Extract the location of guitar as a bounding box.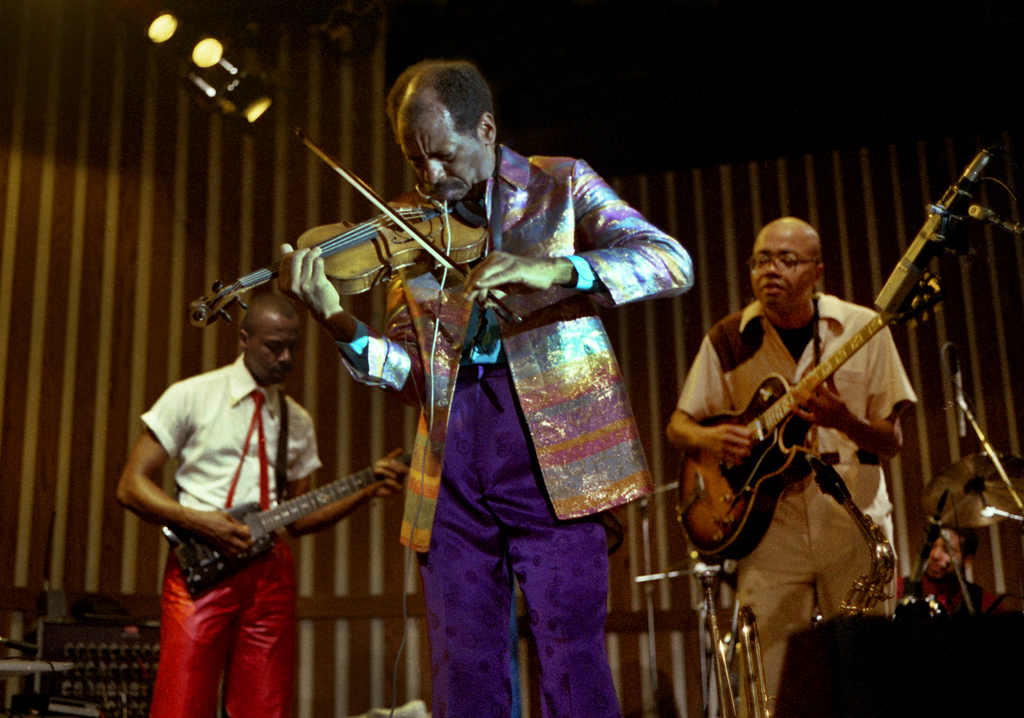
bbox=(675, 268, 952, 575).
